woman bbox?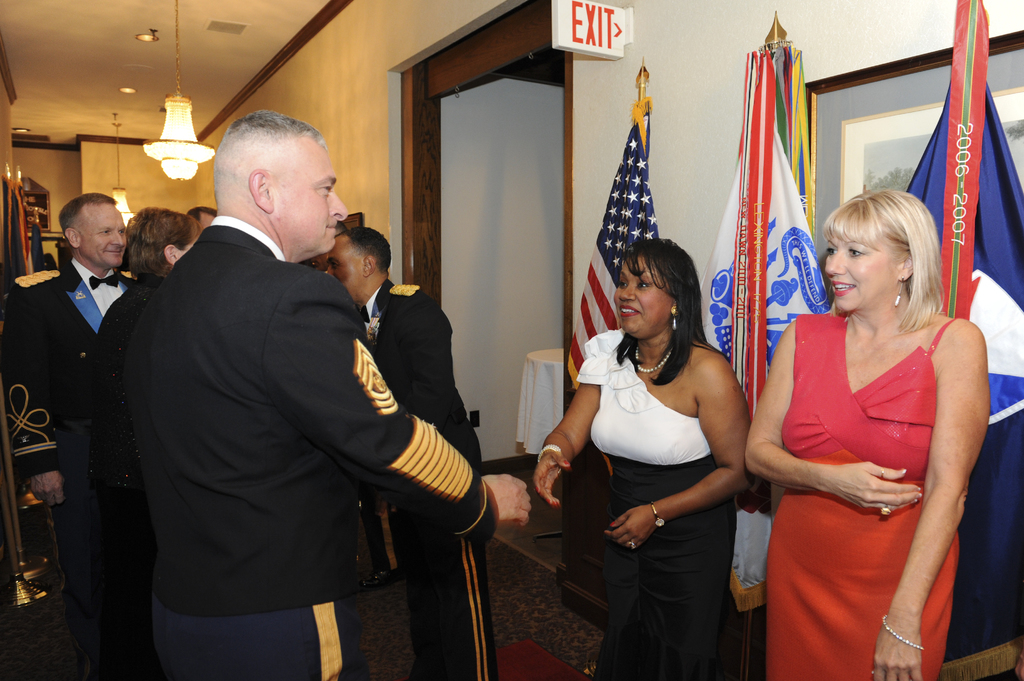
Rect(748, 161, 977, 680)
